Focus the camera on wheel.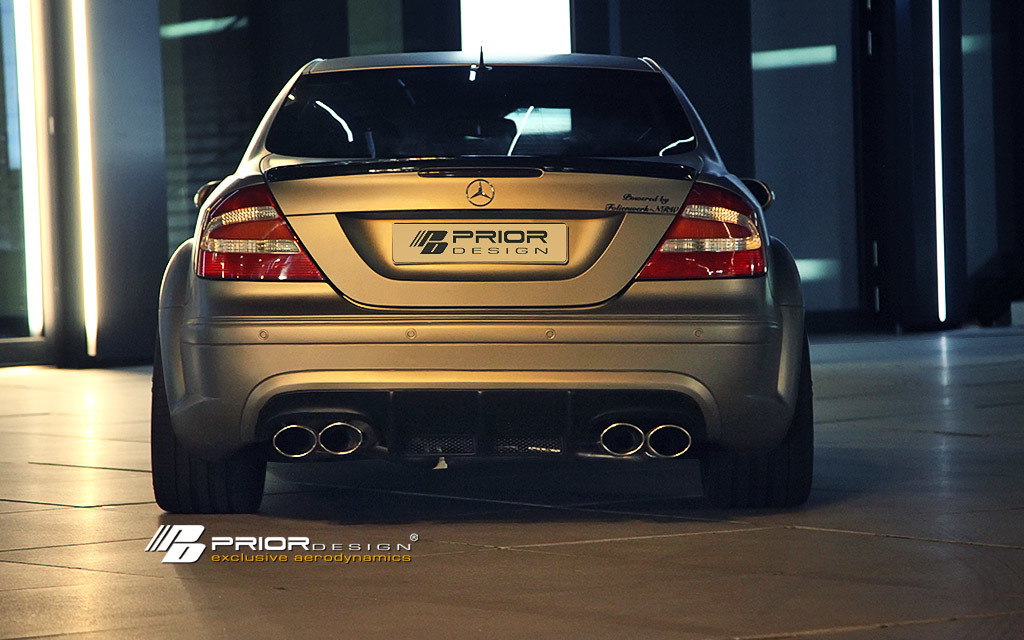
Focus region: detection(700, 342, 813, 512).
